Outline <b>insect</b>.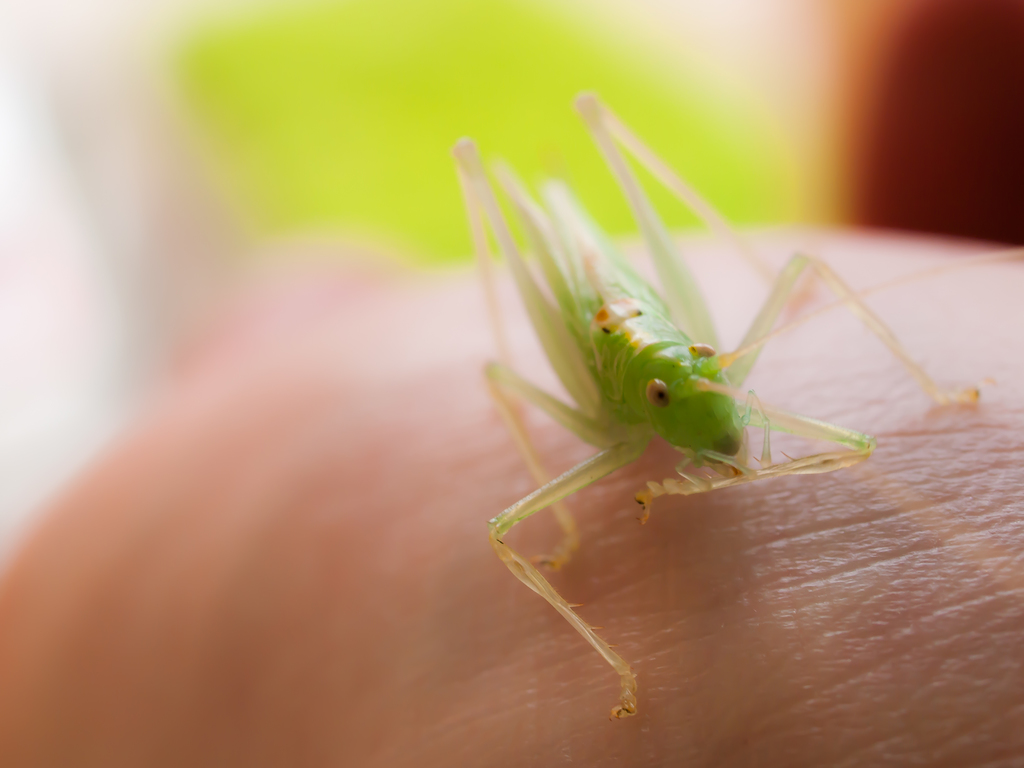
Outline: bbox=[445, 92, 1023, 717].
